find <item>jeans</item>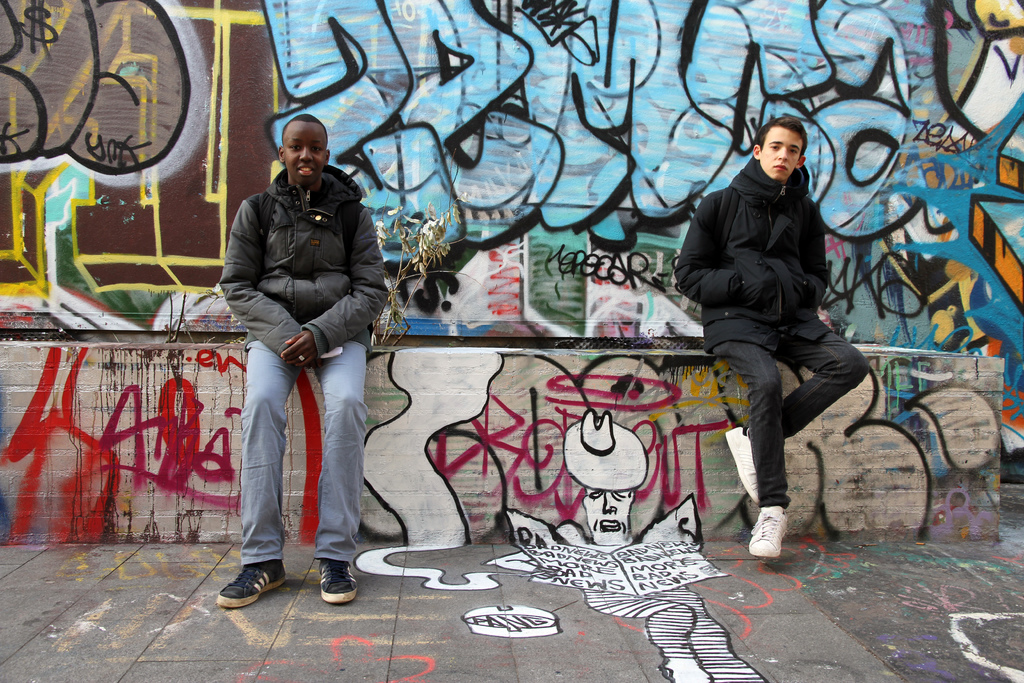
bbox=(224, 327, 364, 562)
